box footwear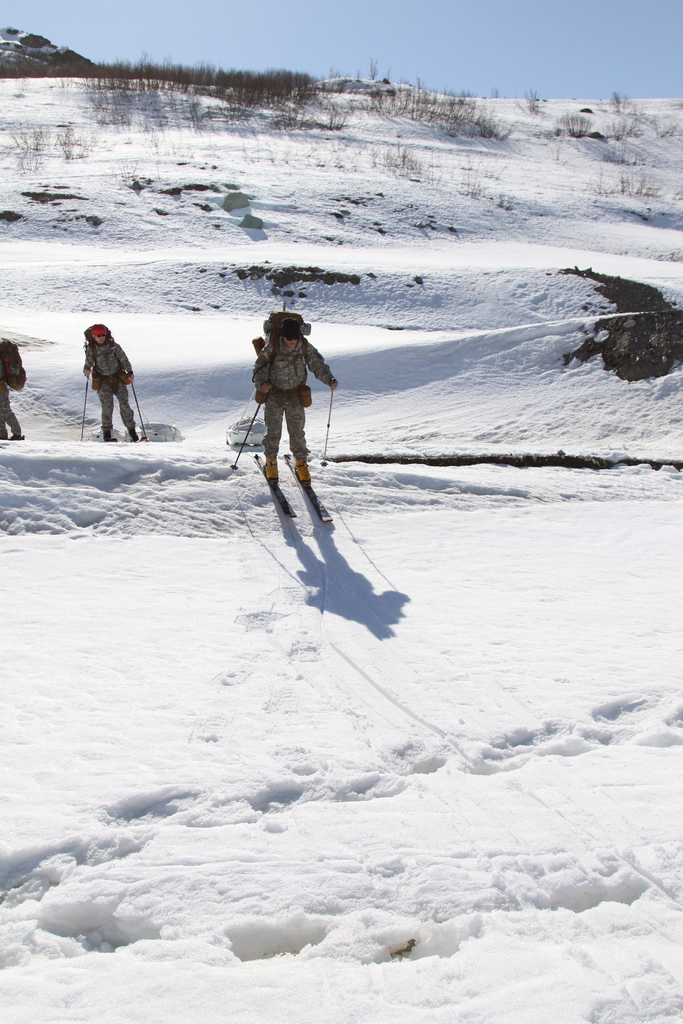
{"left": 6, "top": 433, "right": 21, "bottom": 440}
